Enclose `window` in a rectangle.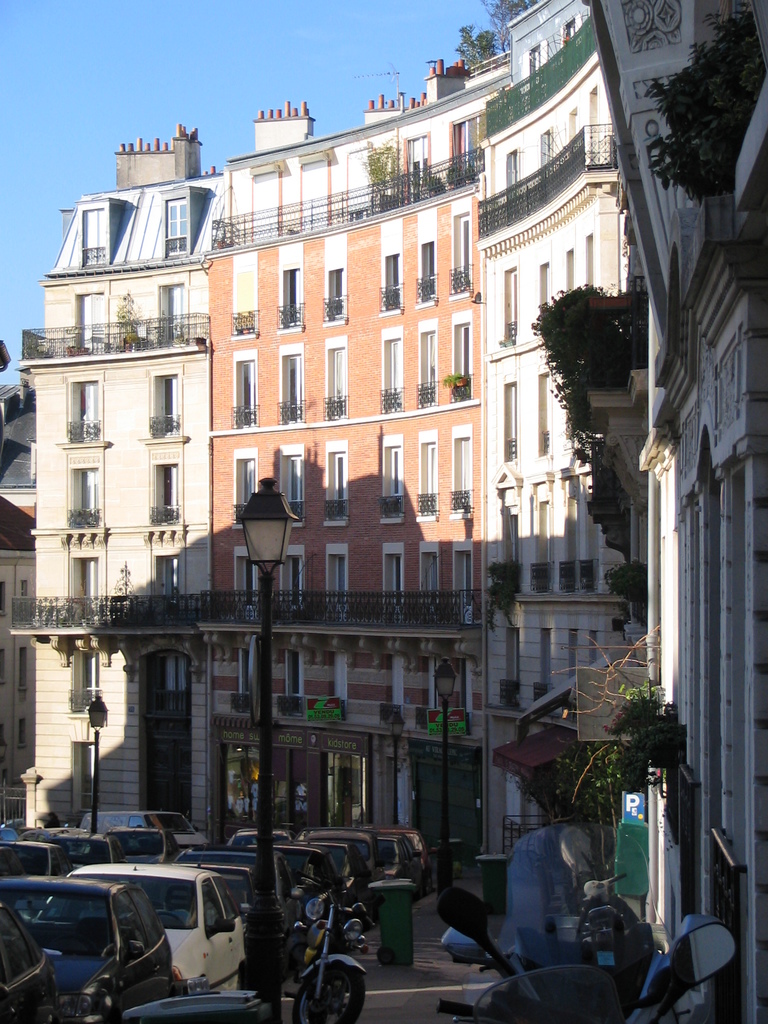
box=[458, 213, 471, 293].
